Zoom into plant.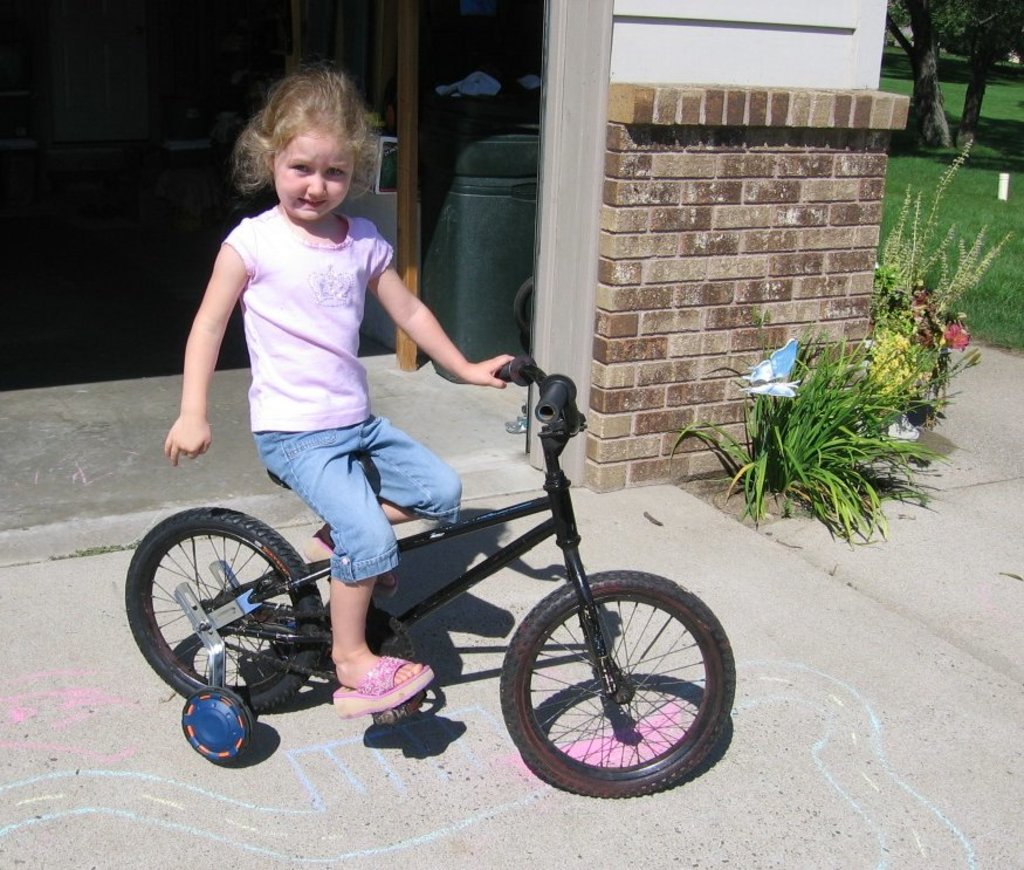
Zoom target: <bbox>868, 104, 1023, 361</bbox>.
